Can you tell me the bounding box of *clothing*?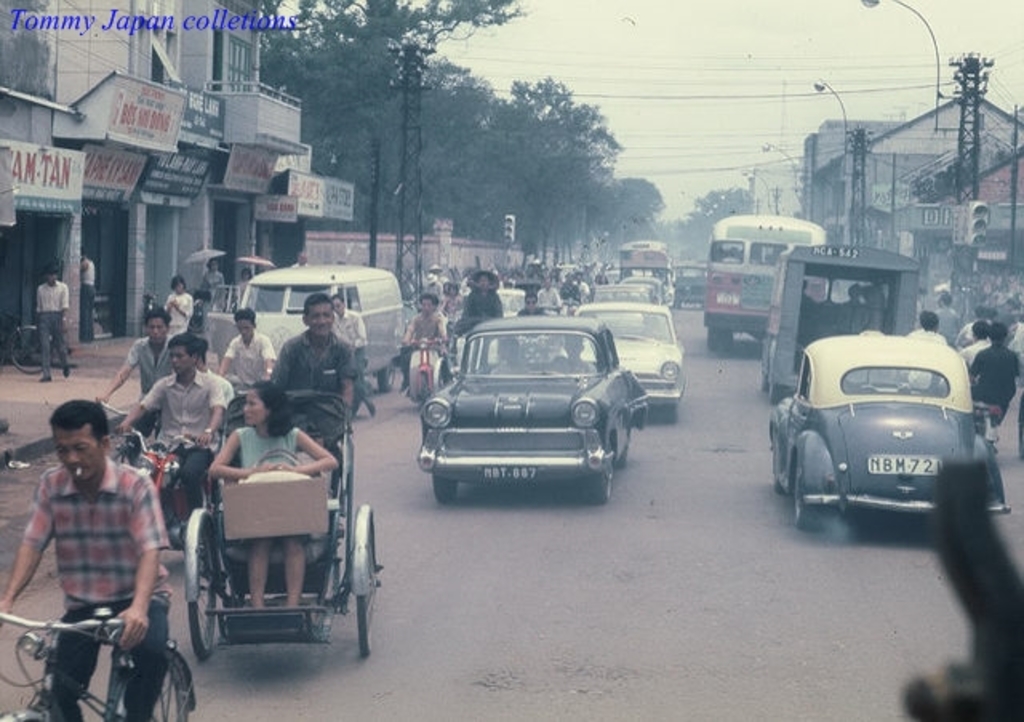
bbox(173, 445, 211, 514).
